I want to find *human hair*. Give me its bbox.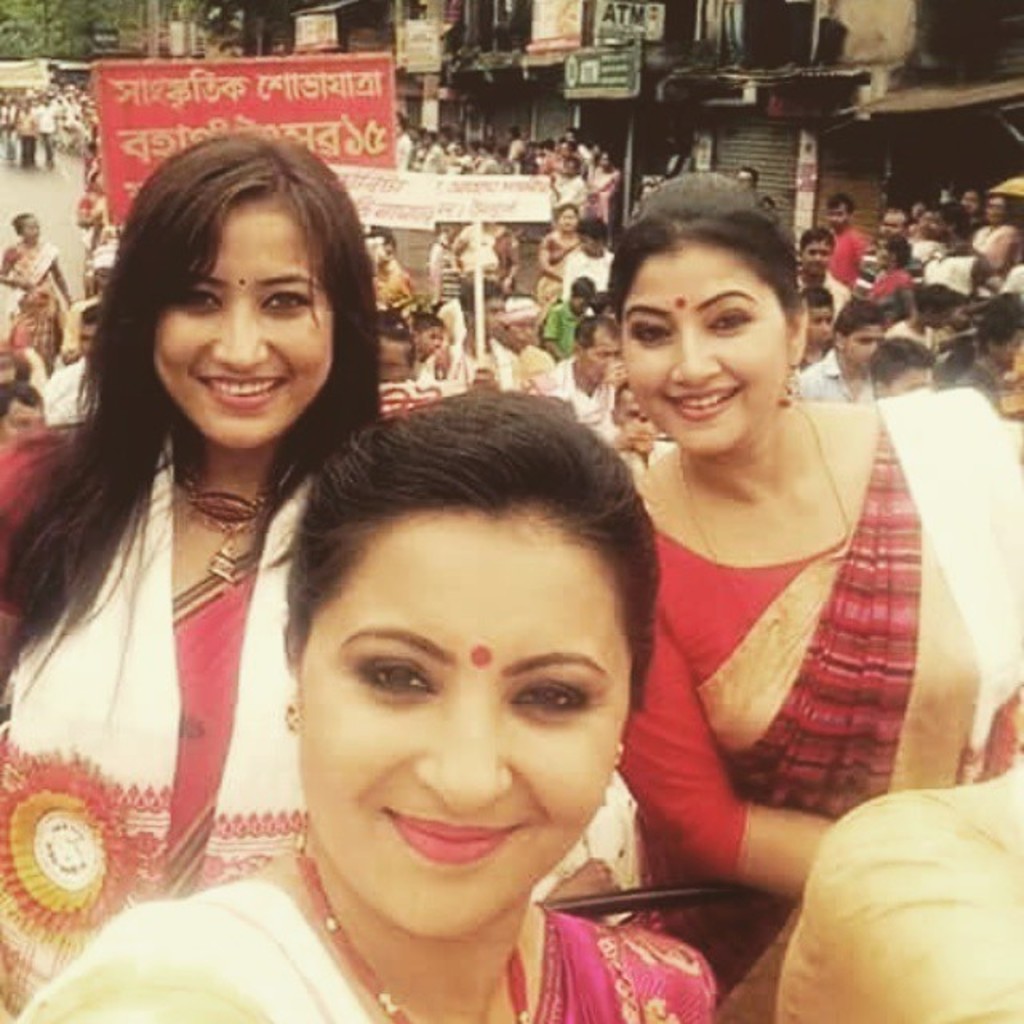
rect(578, 269, 595, 304).
